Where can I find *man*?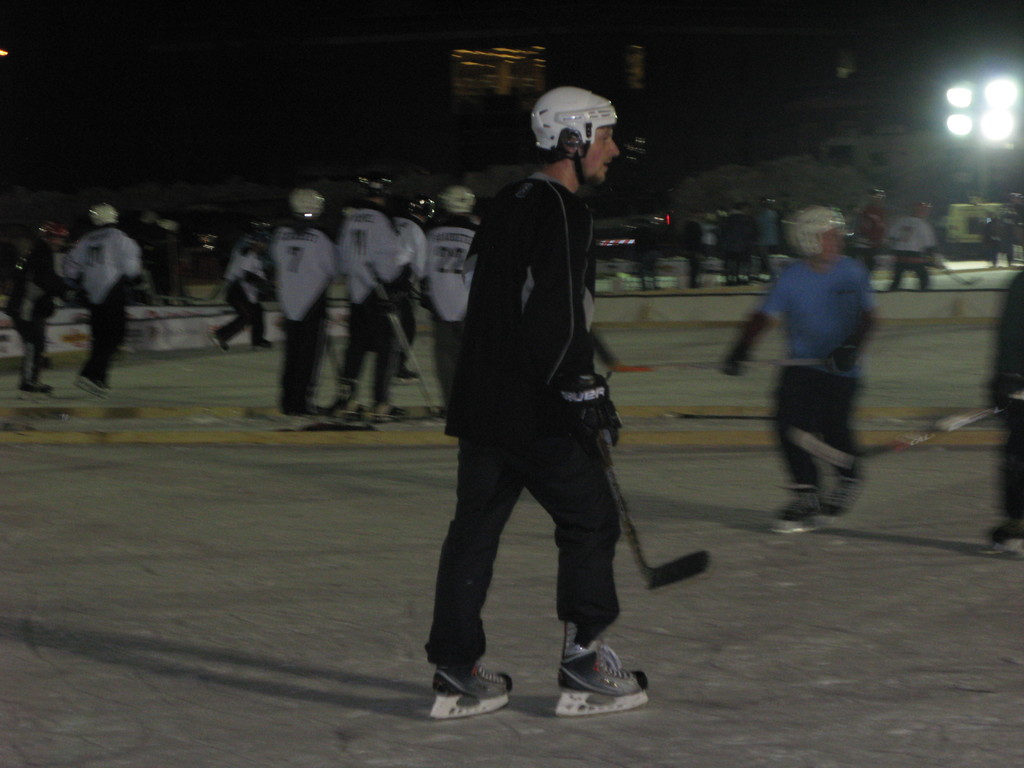
You can find it at <bbox>36, 198, 141, 361</bbox>.
